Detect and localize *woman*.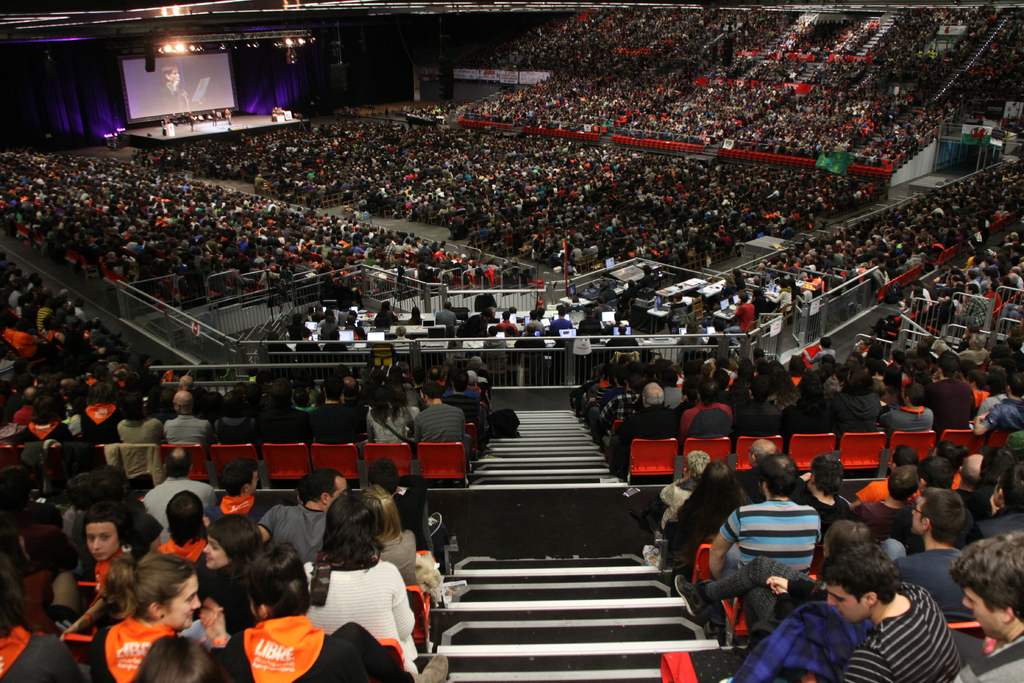
Localized at (58, 503, 132, 632).
